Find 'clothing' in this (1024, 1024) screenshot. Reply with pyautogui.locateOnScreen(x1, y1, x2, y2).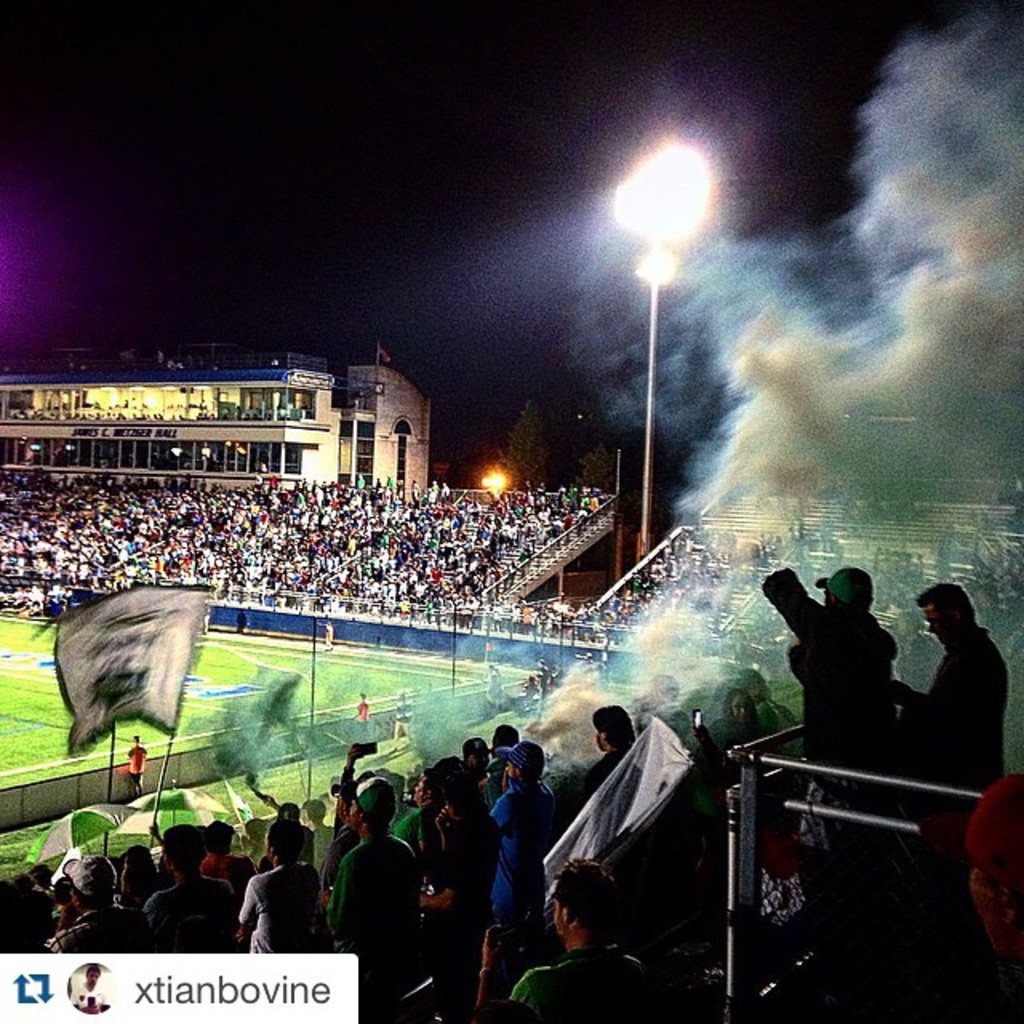
pyautogui.locateOnScreen(907, 611, 1006, 808).
